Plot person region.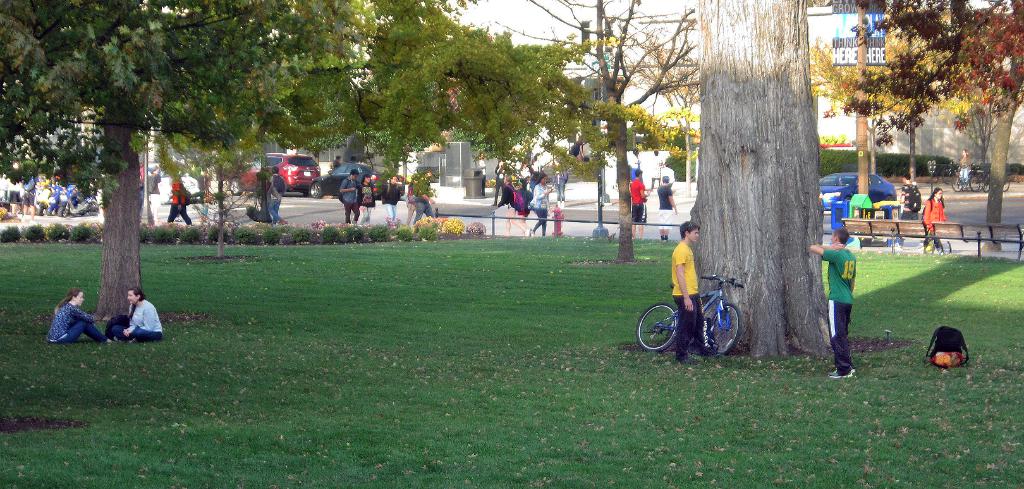
Plotted at bbox=[378, 179, 410, 230].
